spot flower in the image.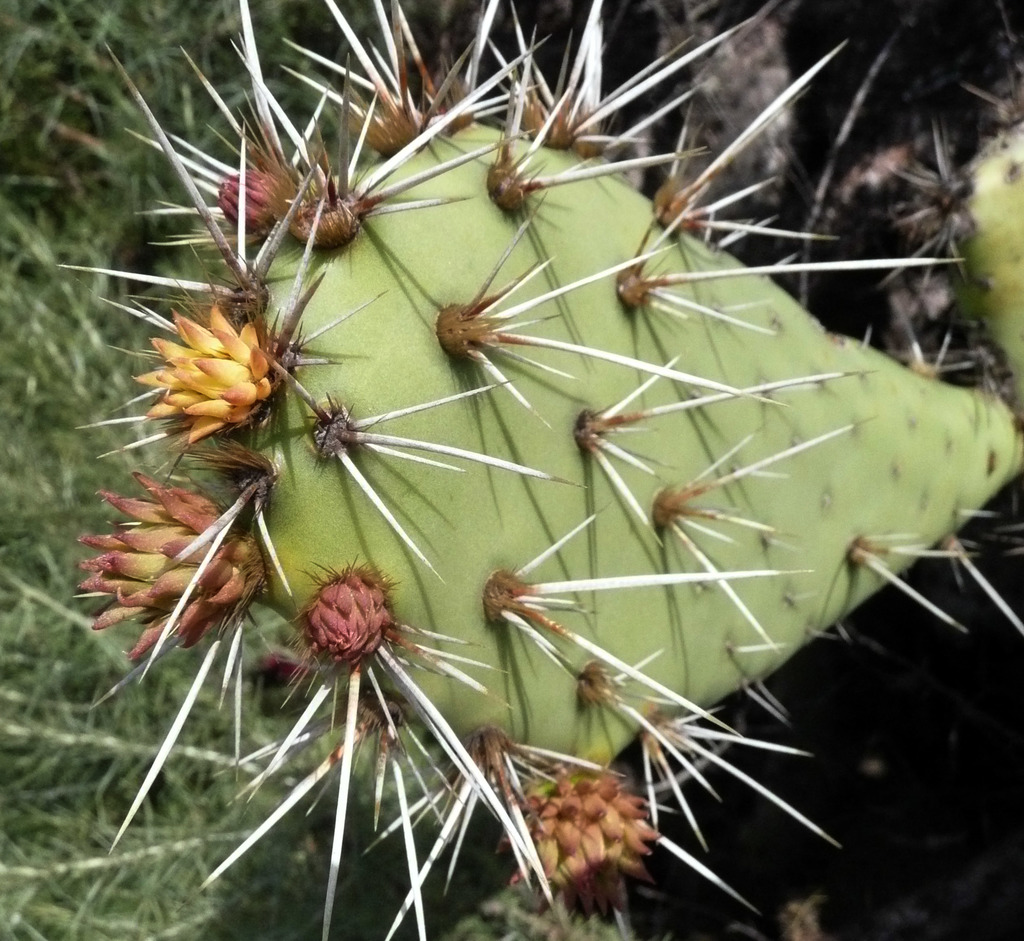
flower found at select_region(302, 561, 397, 680).
